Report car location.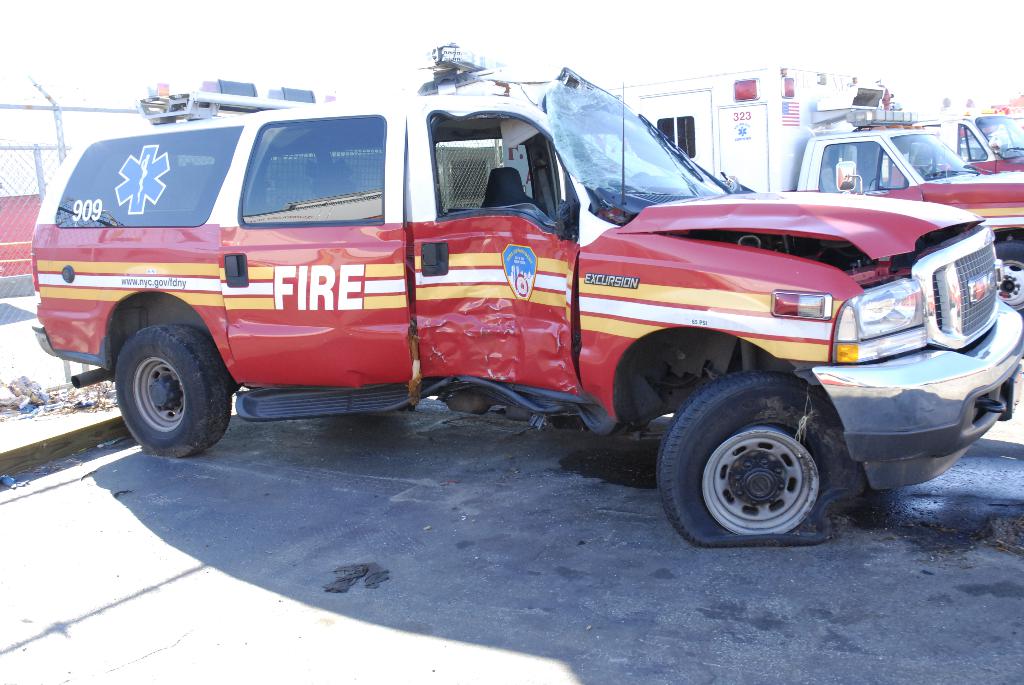
Report: 26 47 1023 552.
